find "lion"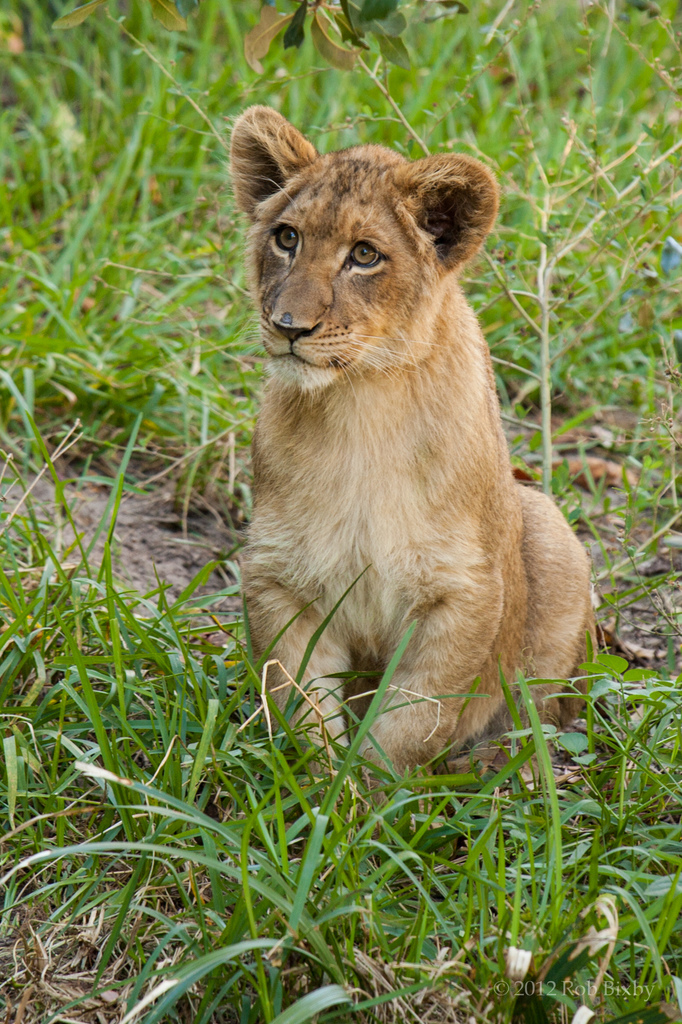
region(225, 108, 589, 833)
